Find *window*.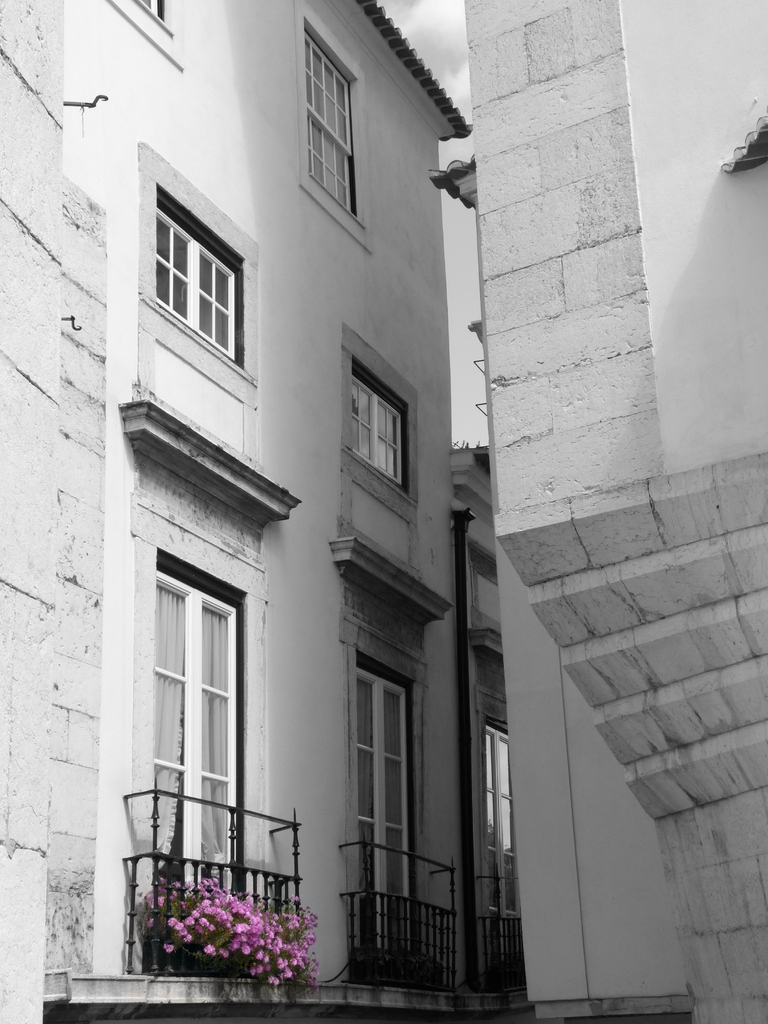
l=305, t=29, r=360, b=214.
